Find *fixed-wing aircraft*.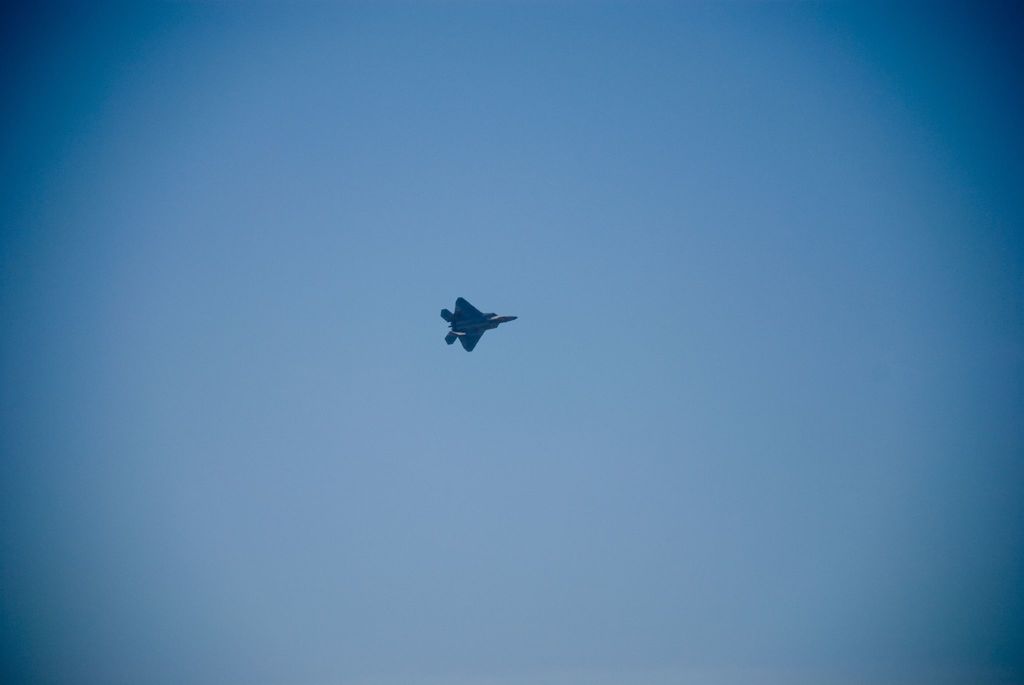
x1=430, y1=286, x2=520, y2=364.
